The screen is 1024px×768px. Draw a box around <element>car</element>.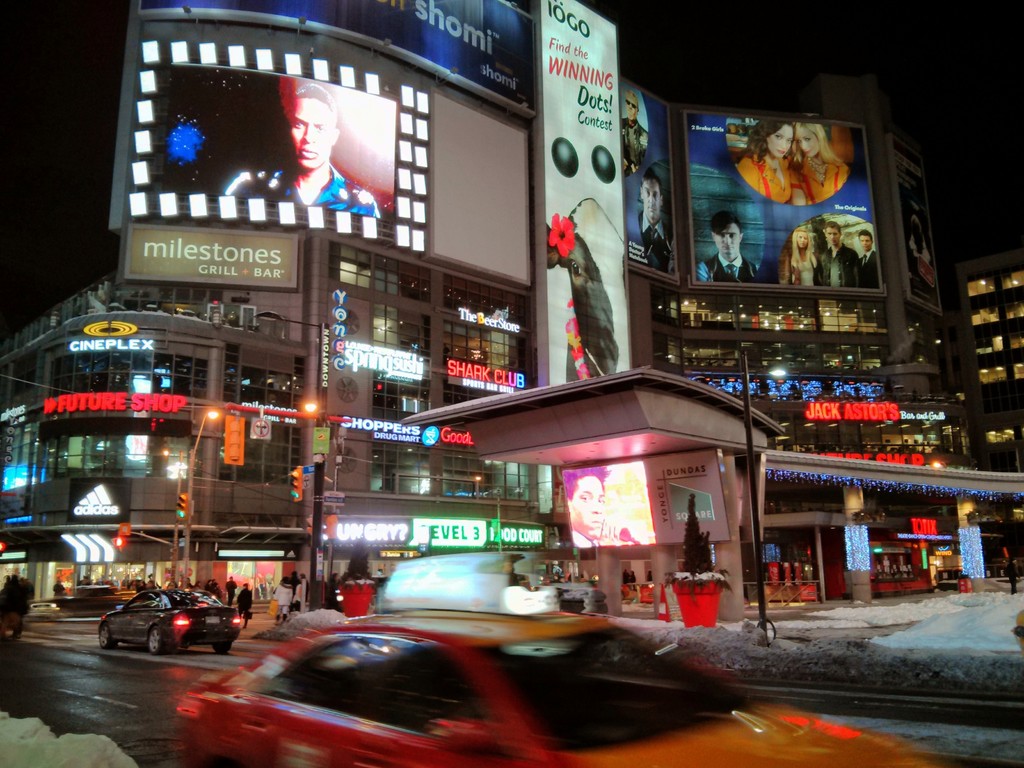
box=[97, 584, 246, 656].
